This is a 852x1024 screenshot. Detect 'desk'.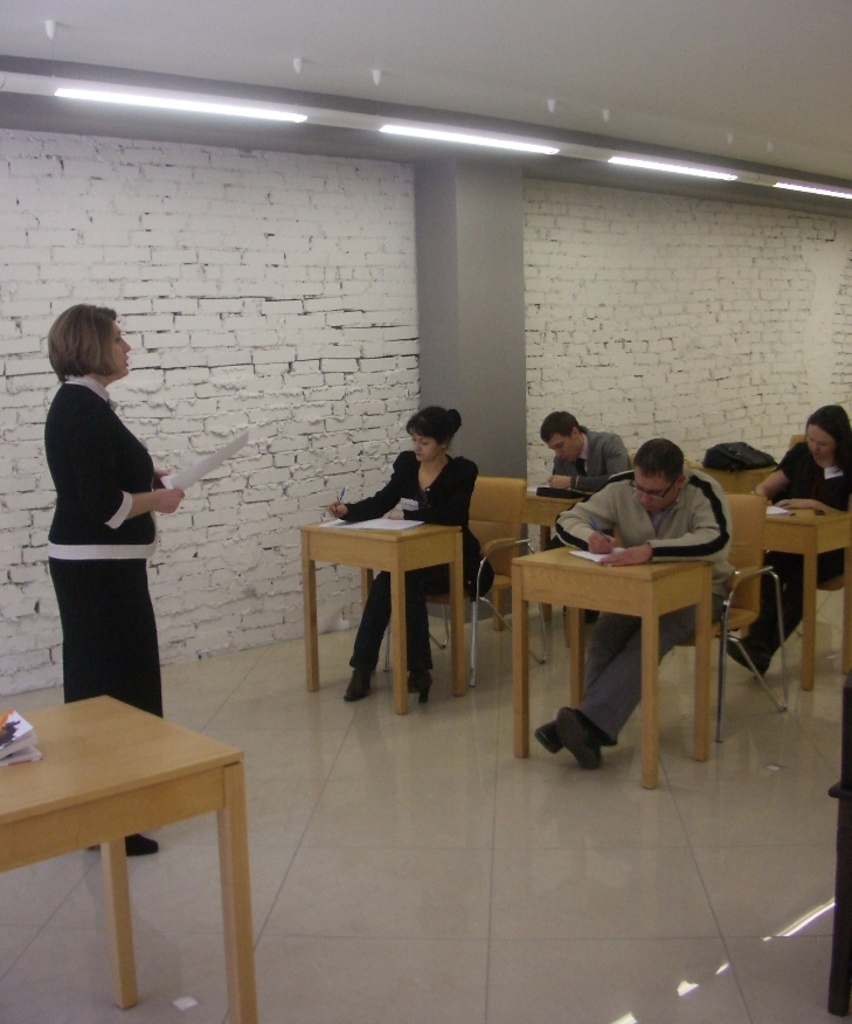
bbox=[291, 511, 470, 719].
